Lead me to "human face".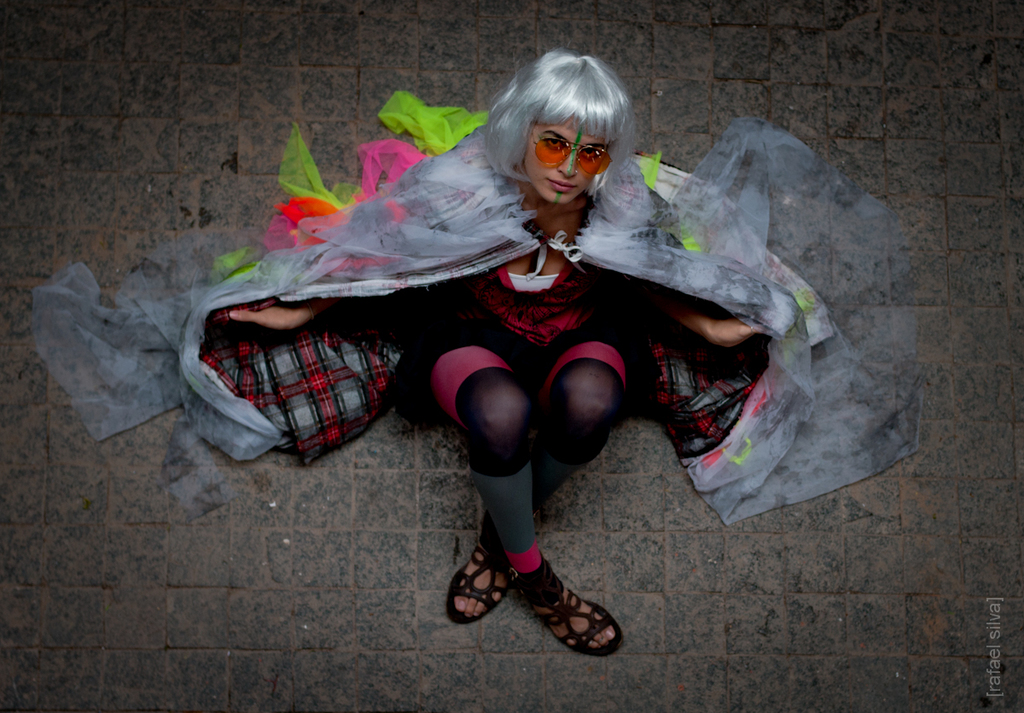
Lead to (x1=525, y1=113, x2=612, y2=203).
